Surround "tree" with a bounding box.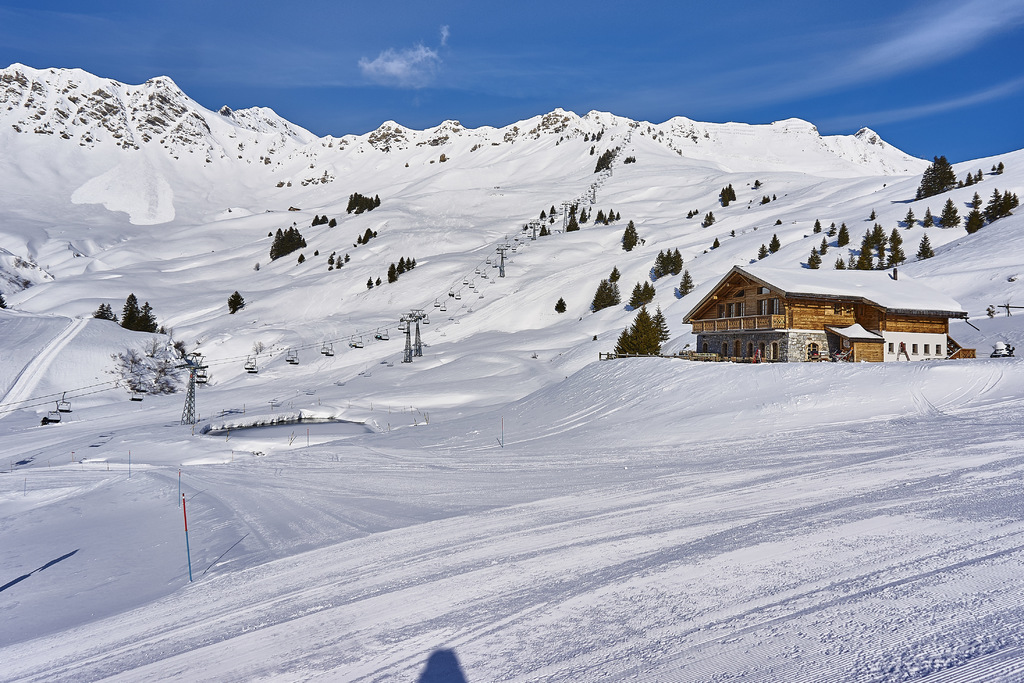
[995,160,1006,173].
